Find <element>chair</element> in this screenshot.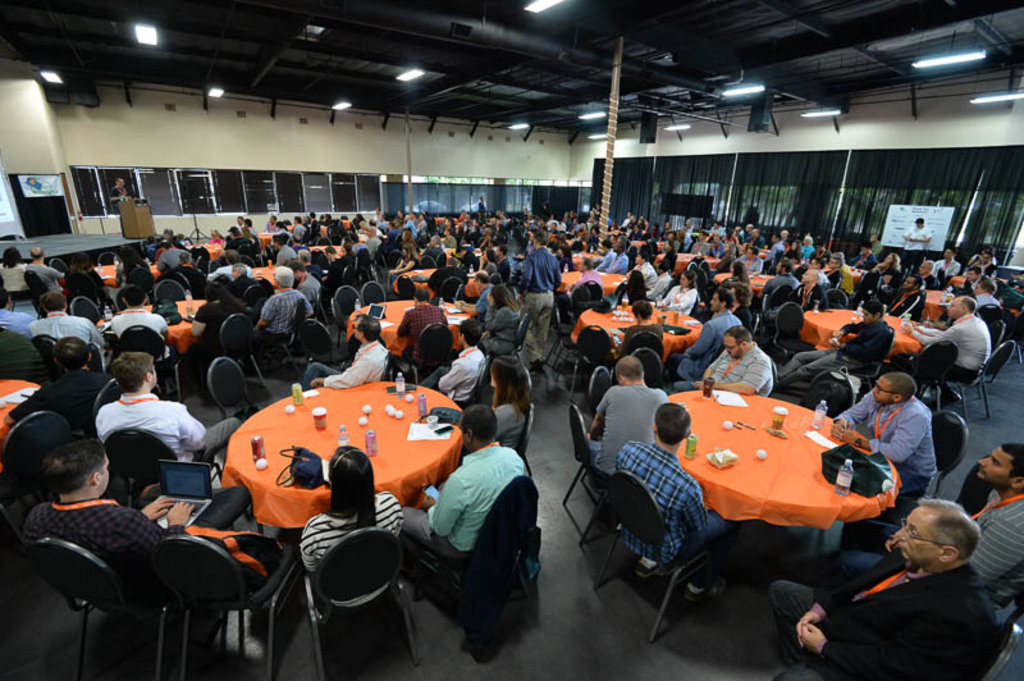
The bounding box for <element>chair</element> is <region>154, 531, 301, 680</region>.
